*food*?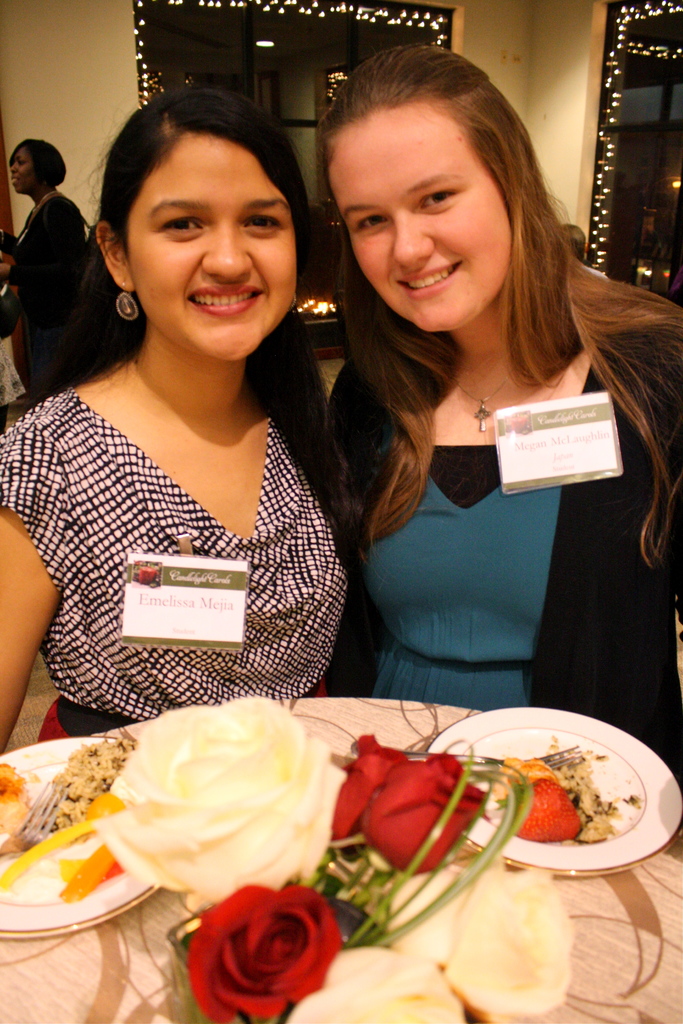
(x1=42, y1=714, x2=358, y2=925)
